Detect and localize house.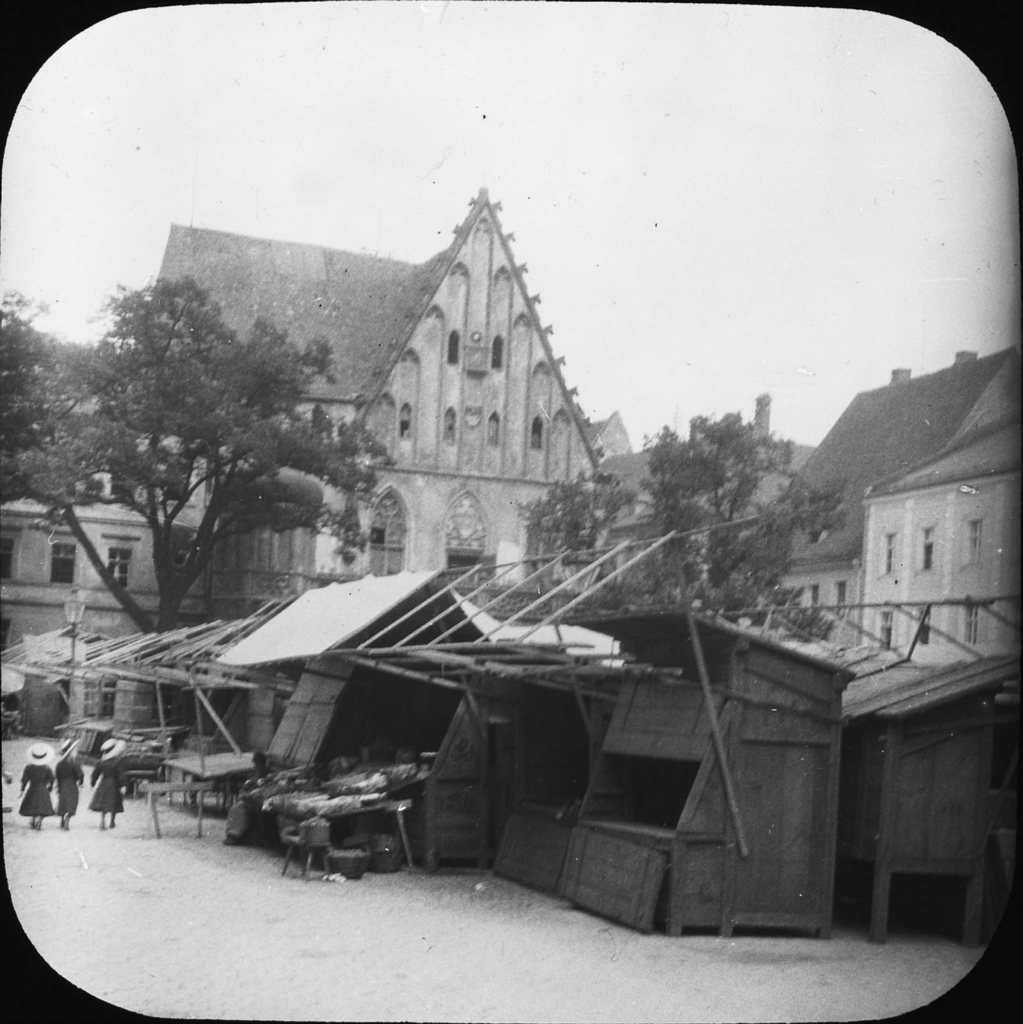
Localized at Rect(749, 357, 1022, 664).
